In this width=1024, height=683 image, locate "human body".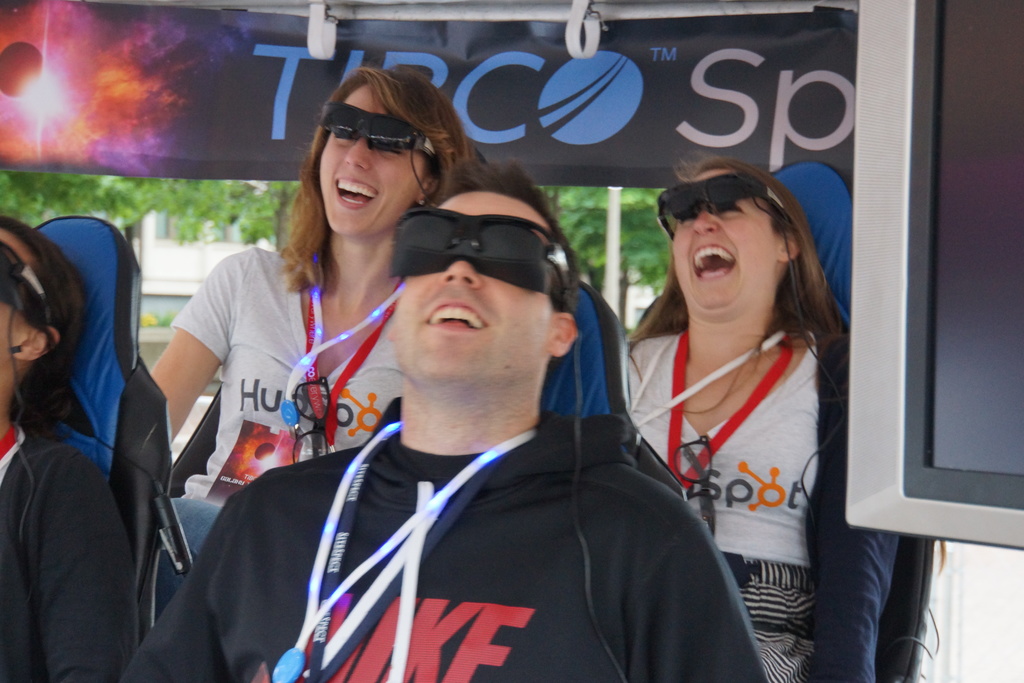
Bounding box: box=[0, 215, 136, 682].
